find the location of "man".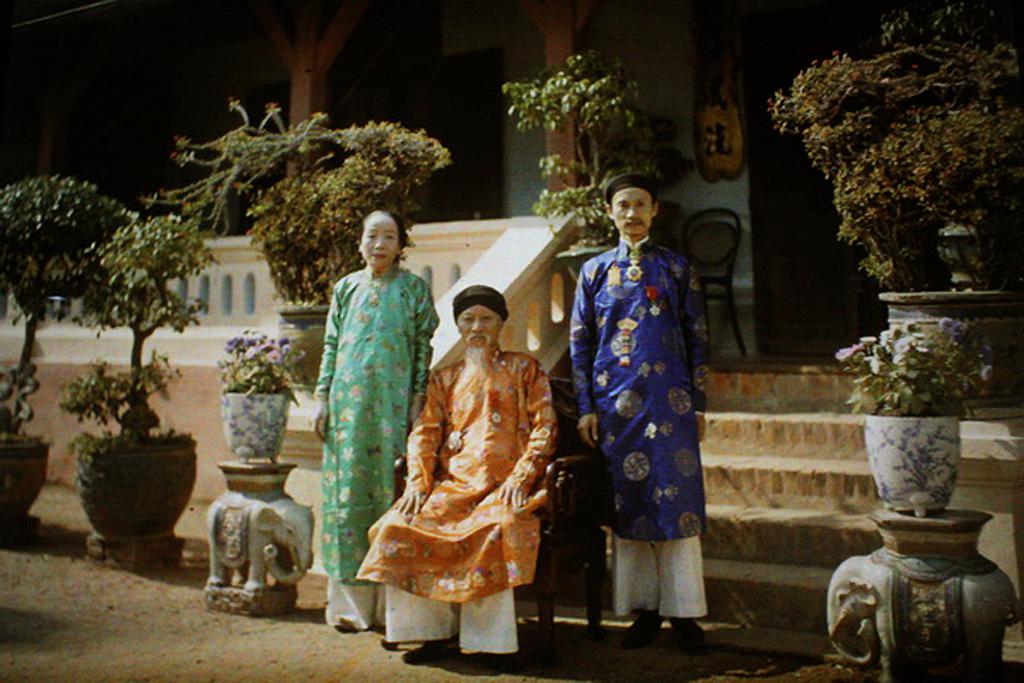
Location: box=[561, 182, 722, 651].
